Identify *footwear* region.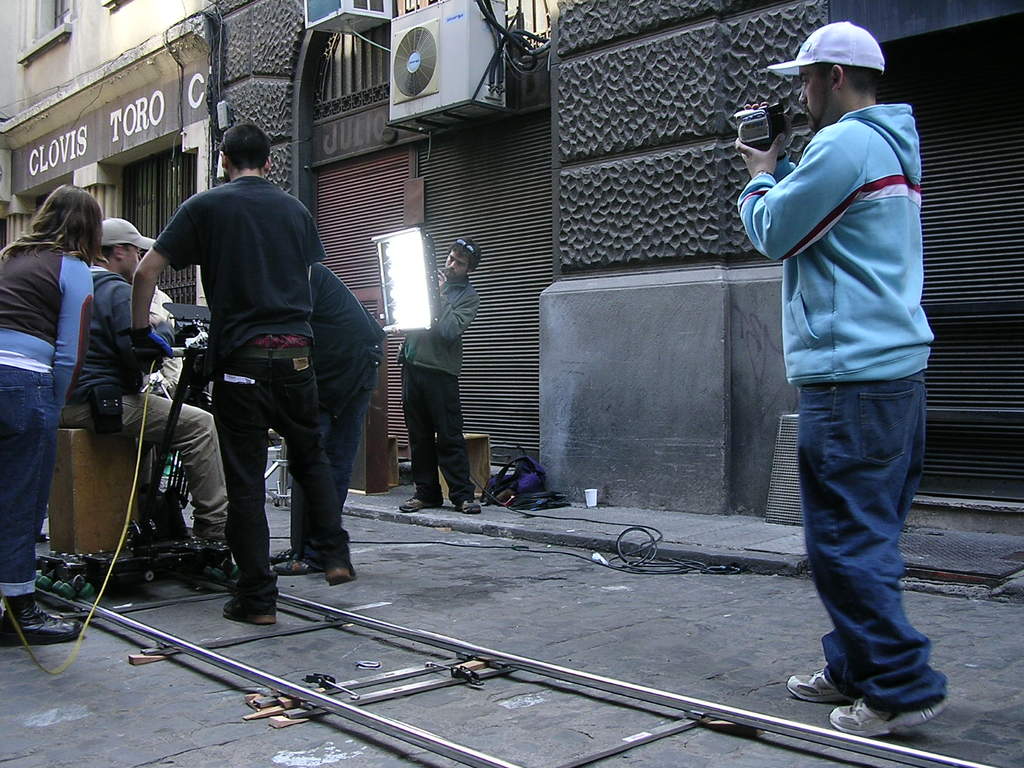
Region: bbox=[271, 557, 316, 577].
